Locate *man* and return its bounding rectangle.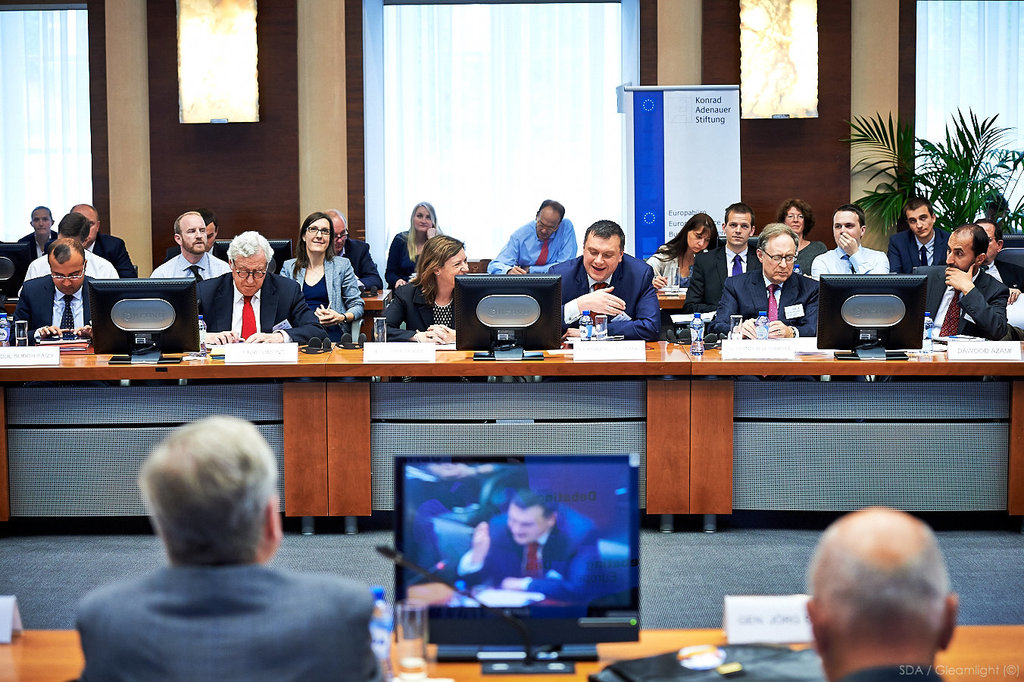
BBox(157, 208, 231, 261).
